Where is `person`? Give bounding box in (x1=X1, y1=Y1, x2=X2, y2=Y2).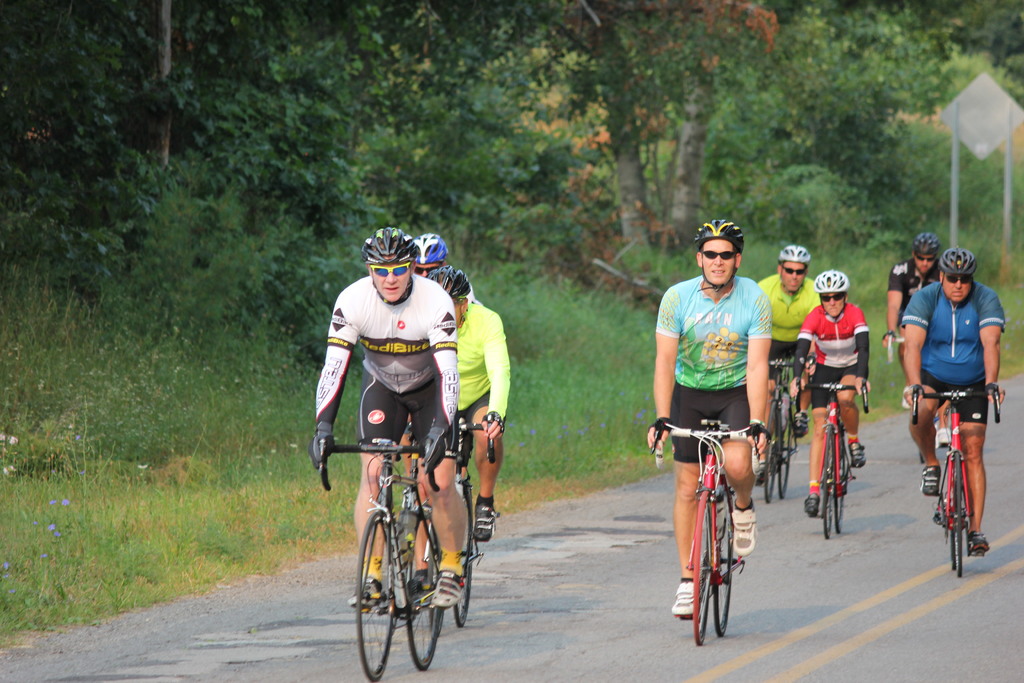
(x1=664, y1=221, x2=781, y2=638).
